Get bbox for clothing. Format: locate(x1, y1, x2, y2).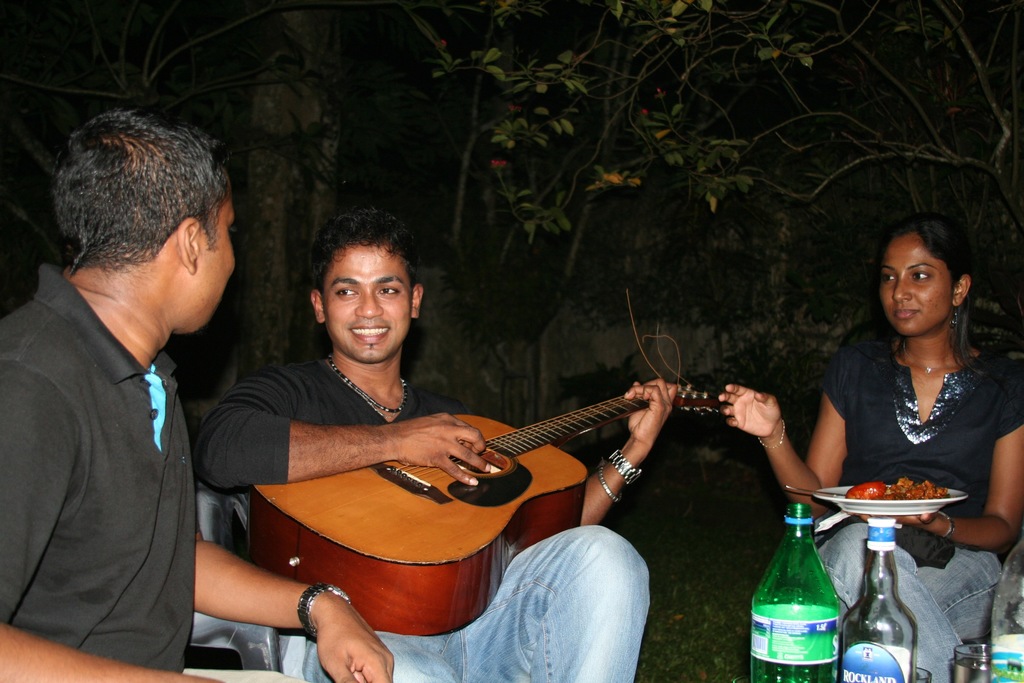
locate(9, 215, 238, 679).
